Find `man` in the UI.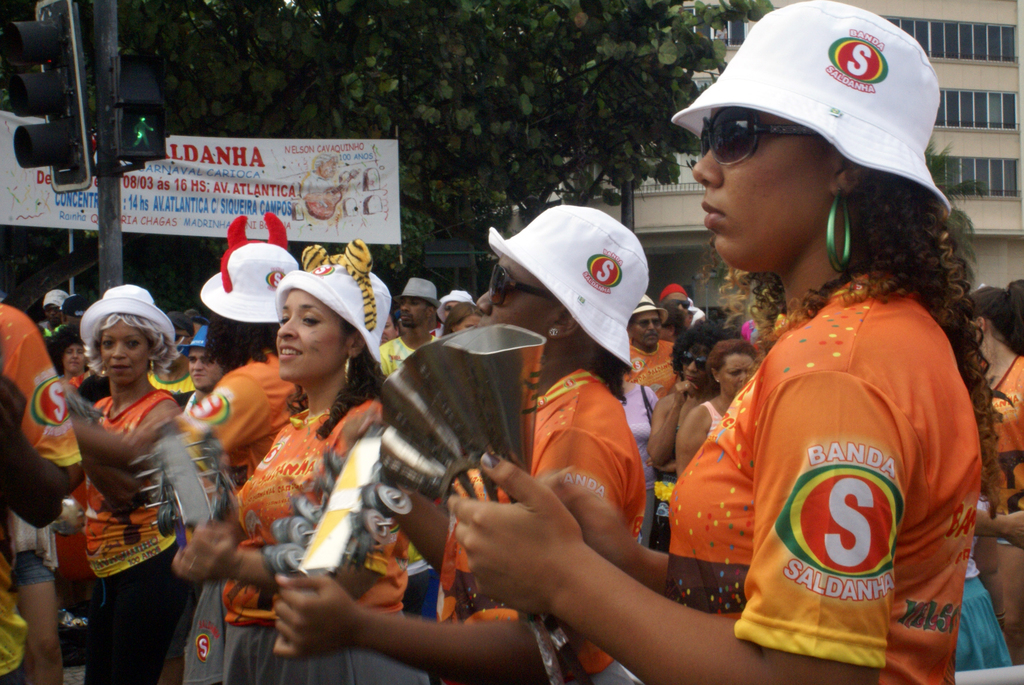
UI element at bbox=(381, 276, 442, 378).
